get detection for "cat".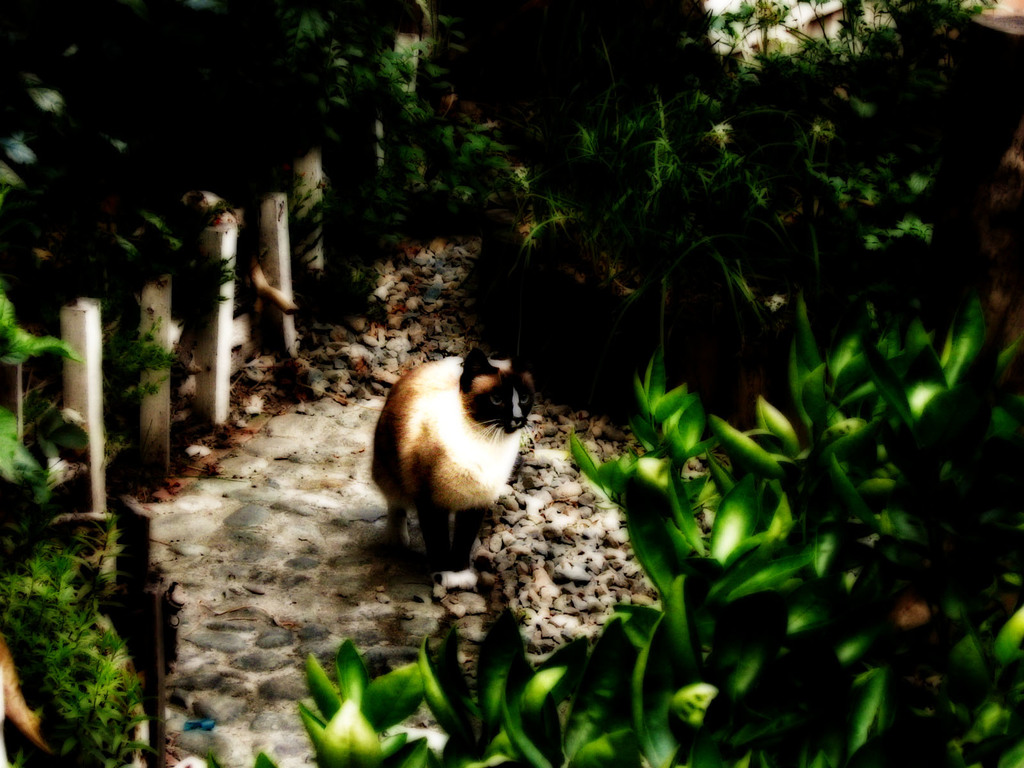
Detection: (x1=368, y1=339, x2=537, y2=572).
